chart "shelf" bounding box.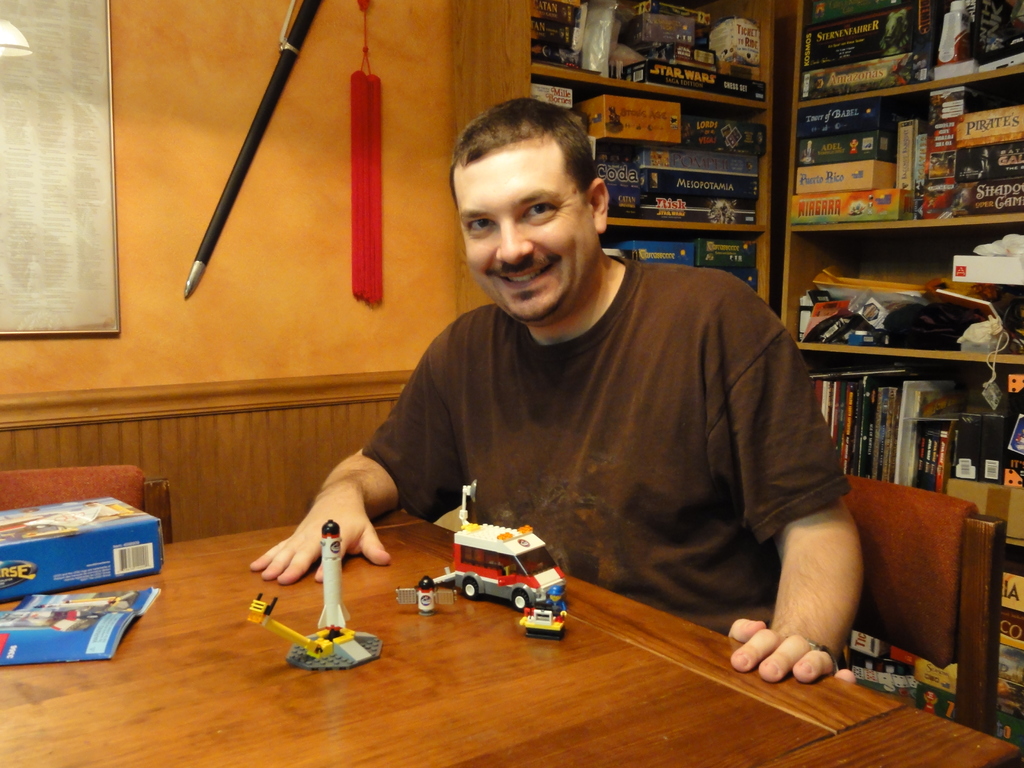
Charted: <bbox>595, 240, 755, 302</bbox>.
